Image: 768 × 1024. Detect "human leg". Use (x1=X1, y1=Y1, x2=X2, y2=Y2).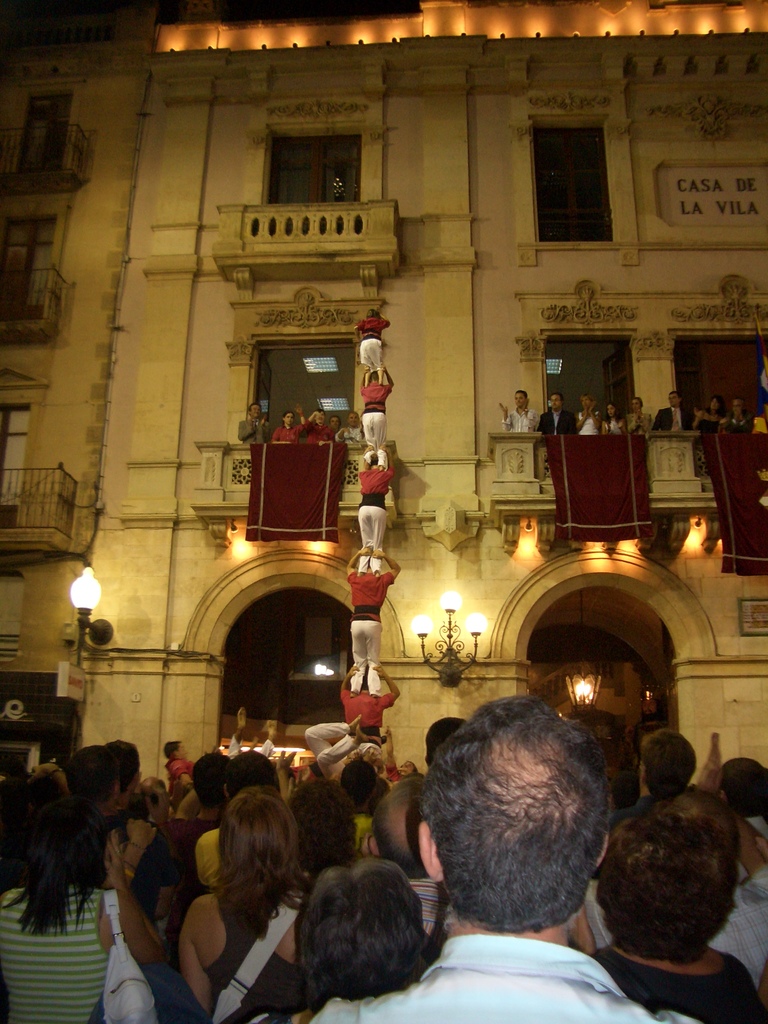
(x1=373, y1=408, x2=387, y2=466).
